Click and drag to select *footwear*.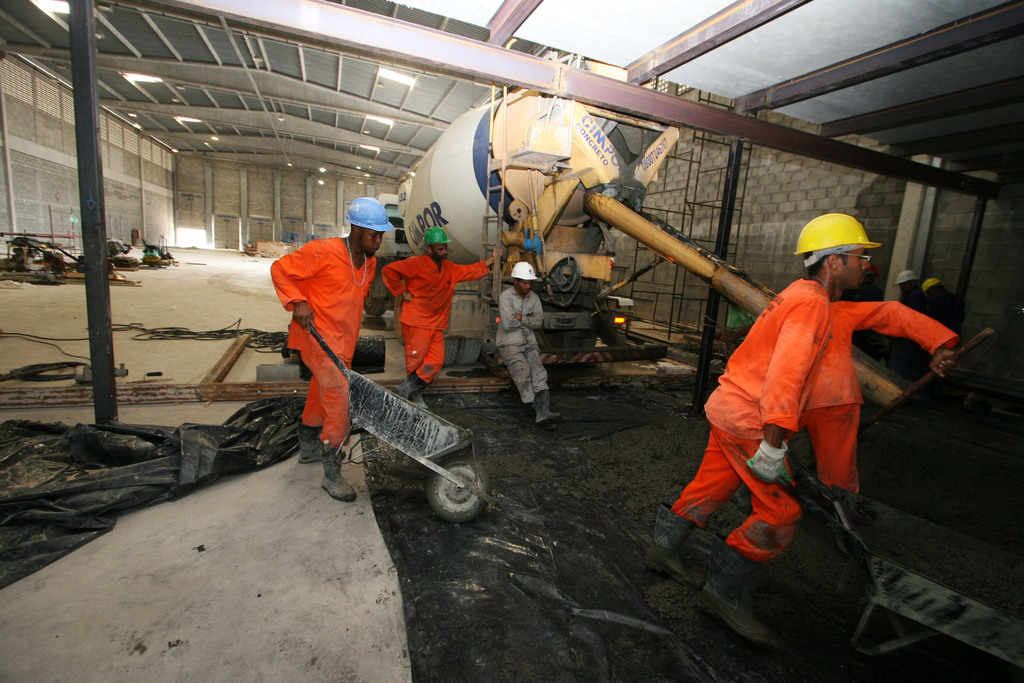
Selection: 294:417:325:462.
